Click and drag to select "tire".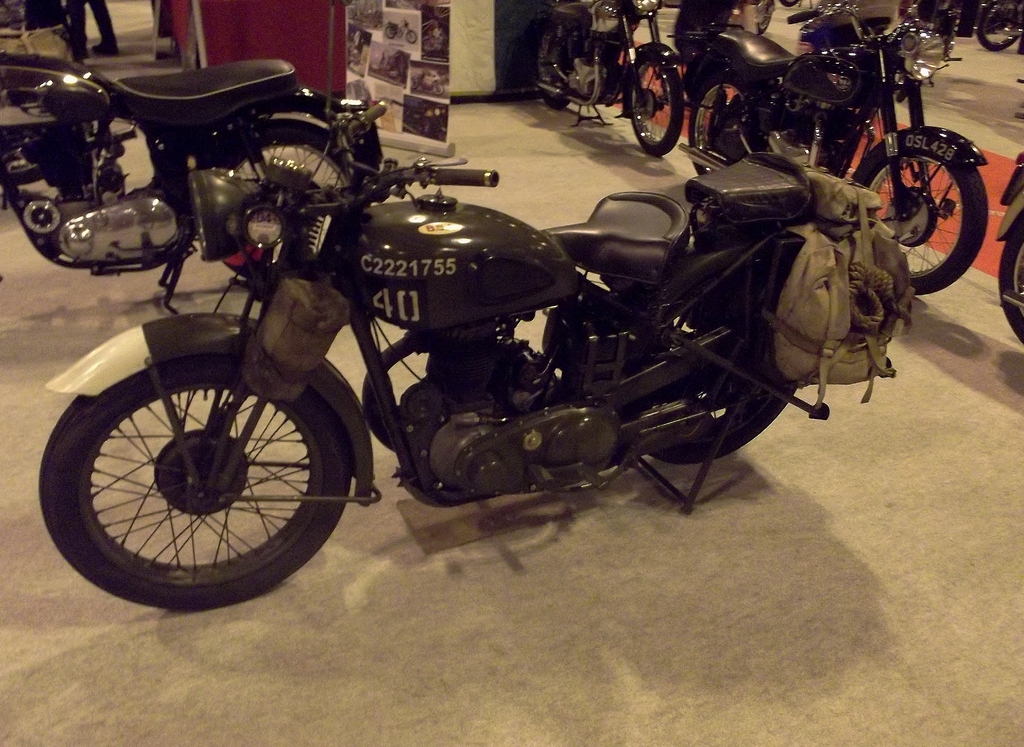
Selection: 859, 156, 986, 297.
